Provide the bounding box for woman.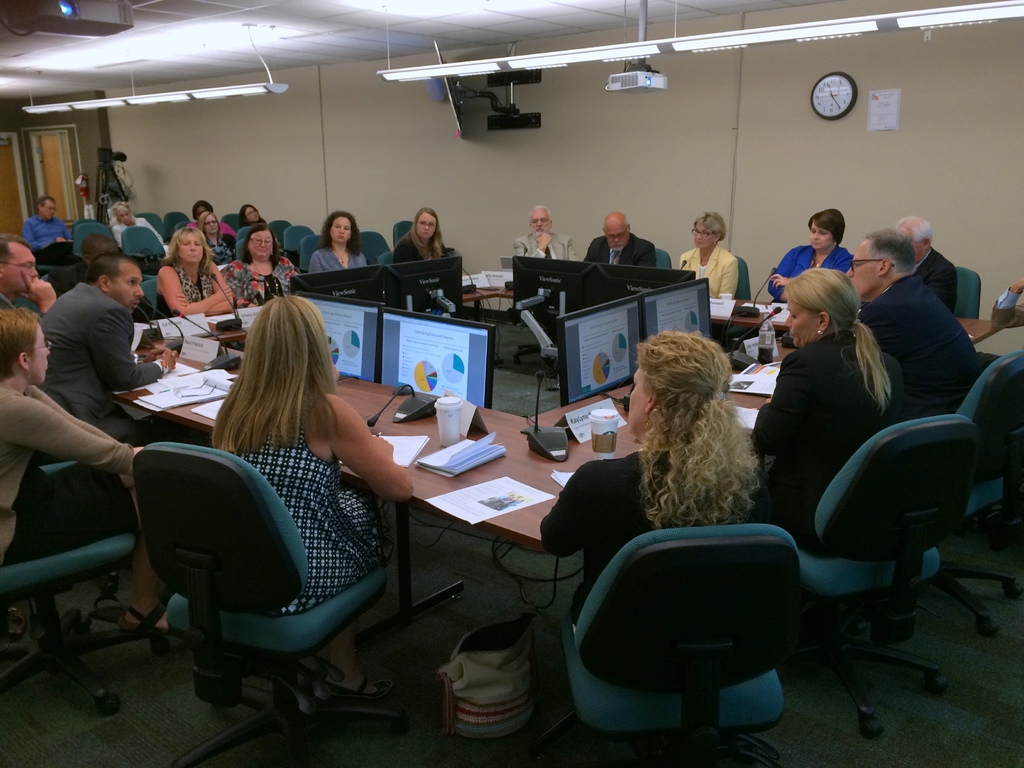
[left=756, top=268, right=908, bottom=559].
